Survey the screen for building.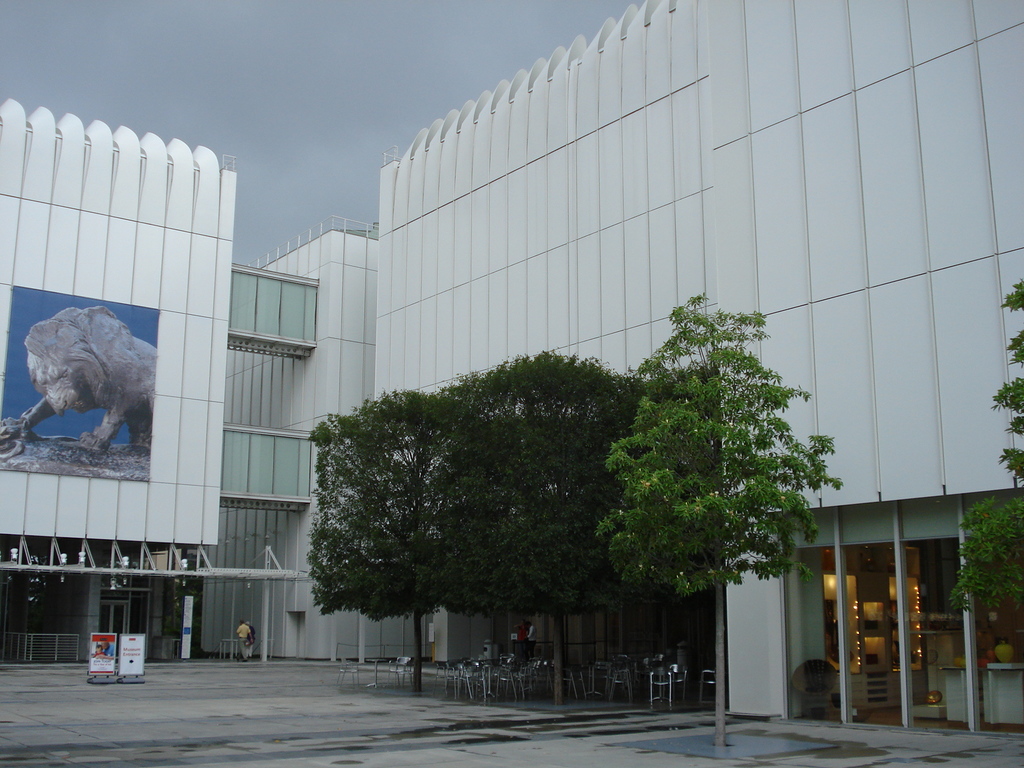
Survey found: <box>0,0,1023,739</box>.
